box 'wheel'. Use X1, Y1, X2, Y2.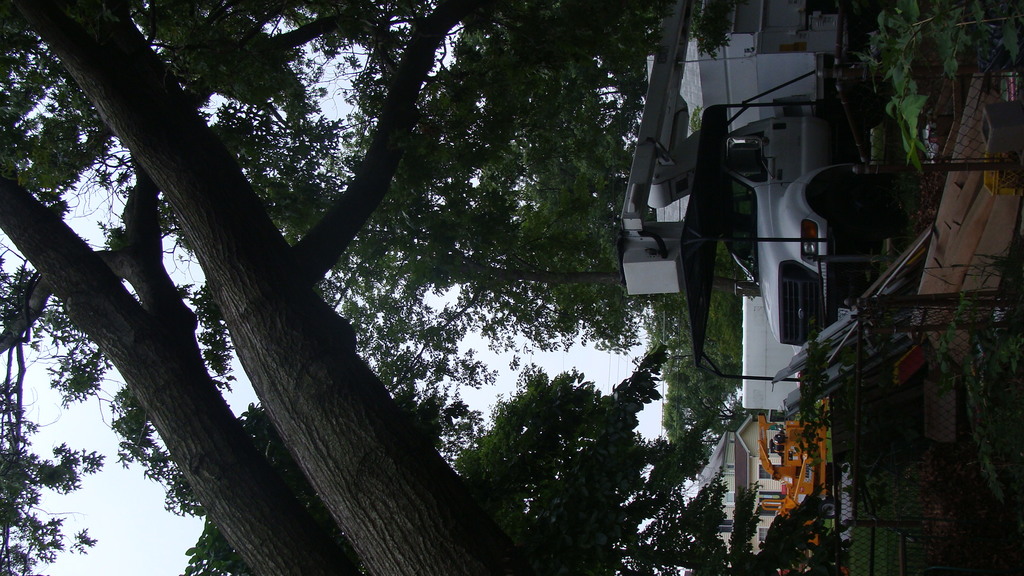
806, 166, 899, 236.
